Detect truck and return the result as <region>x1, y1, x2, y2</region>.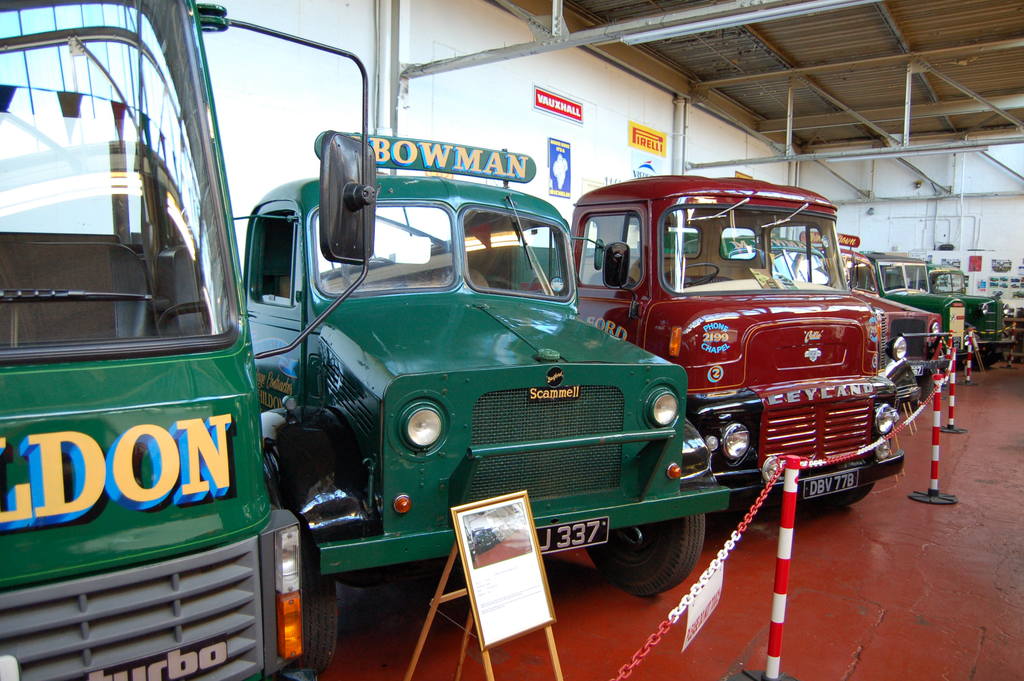
<region>838, 247, 1000, 357</region>.
